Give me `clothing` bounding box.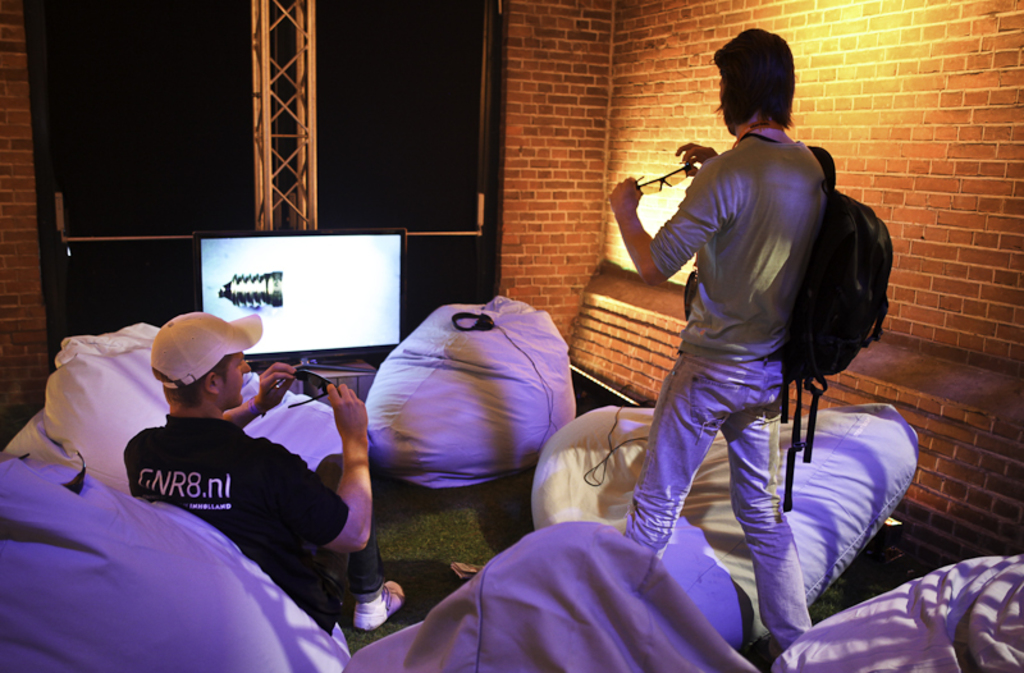
rect(119, 412, 388, 640).
